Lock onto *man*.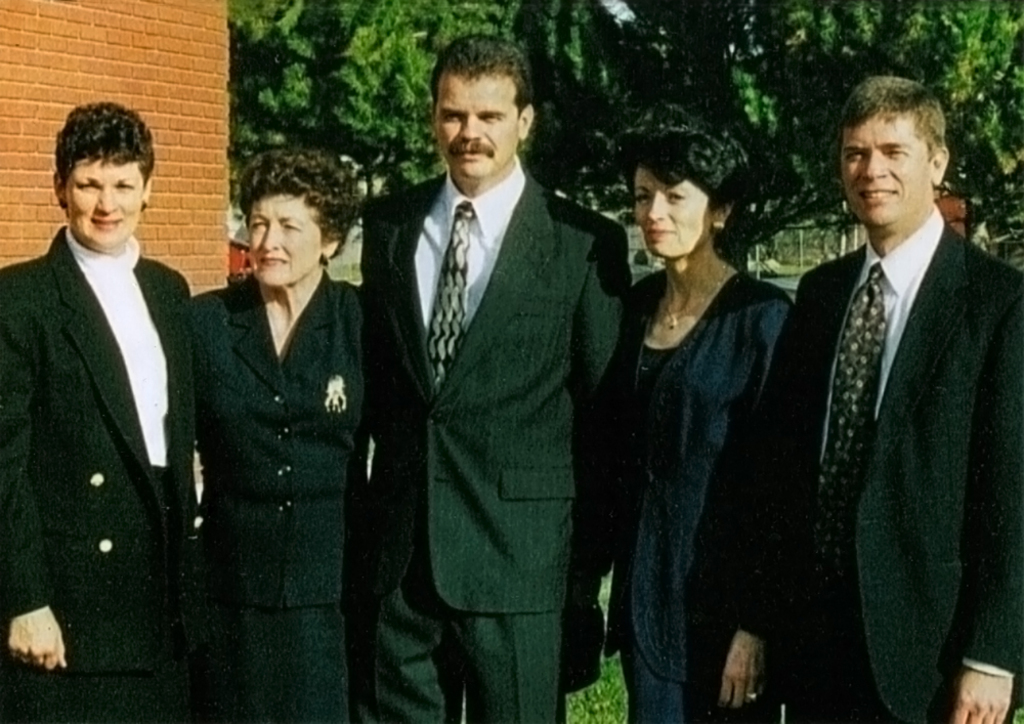
Locked: <region>359, 38, 627, 723</region>.
